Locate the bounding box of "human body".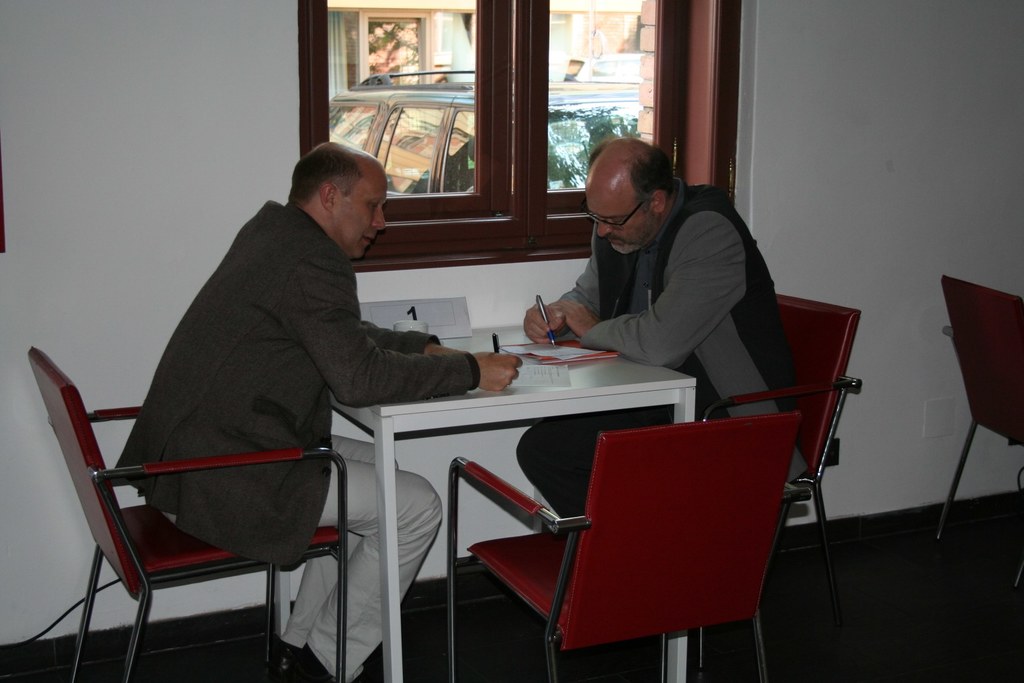
Bounding box: locate(100, 150, 474, 648).
